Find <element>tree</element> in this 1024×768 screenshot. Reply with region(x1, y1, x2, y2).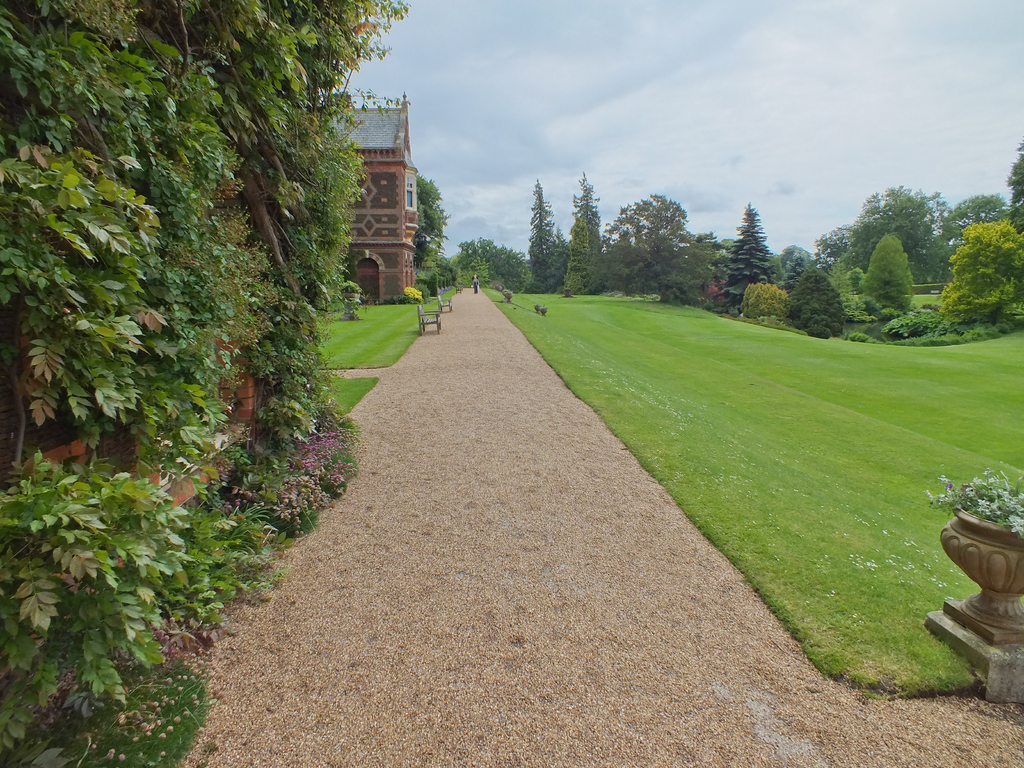
region(789, 267, 857, 346).
